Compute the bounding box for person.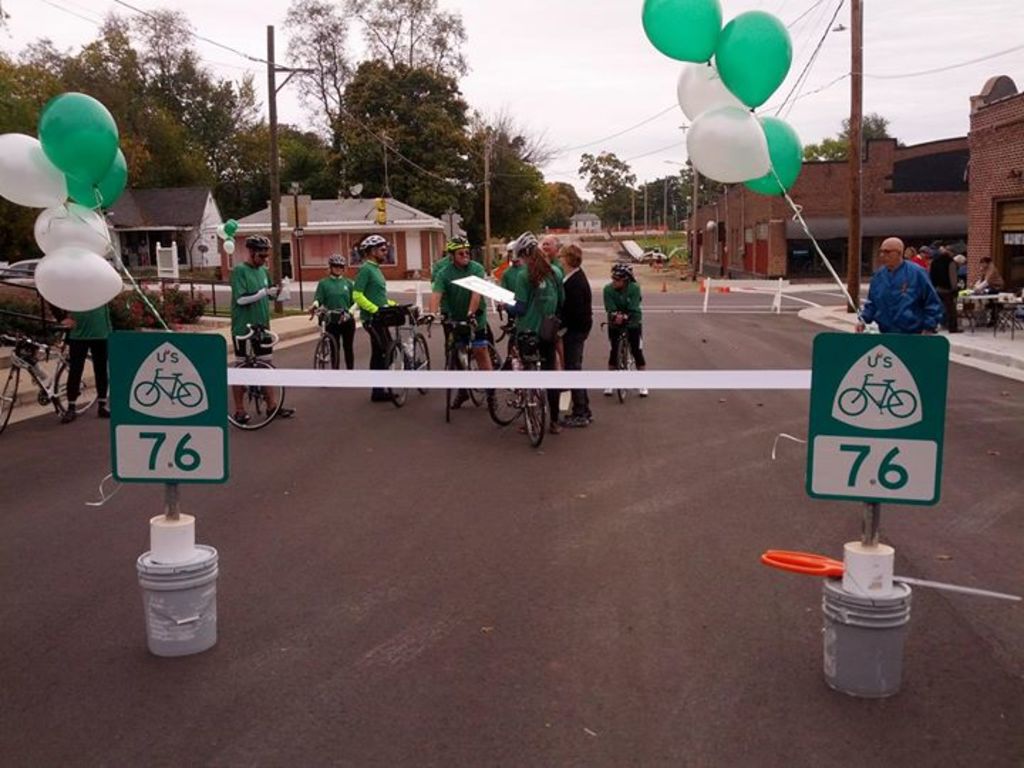
x1=853 y1=238 x2=947 y2=333.
